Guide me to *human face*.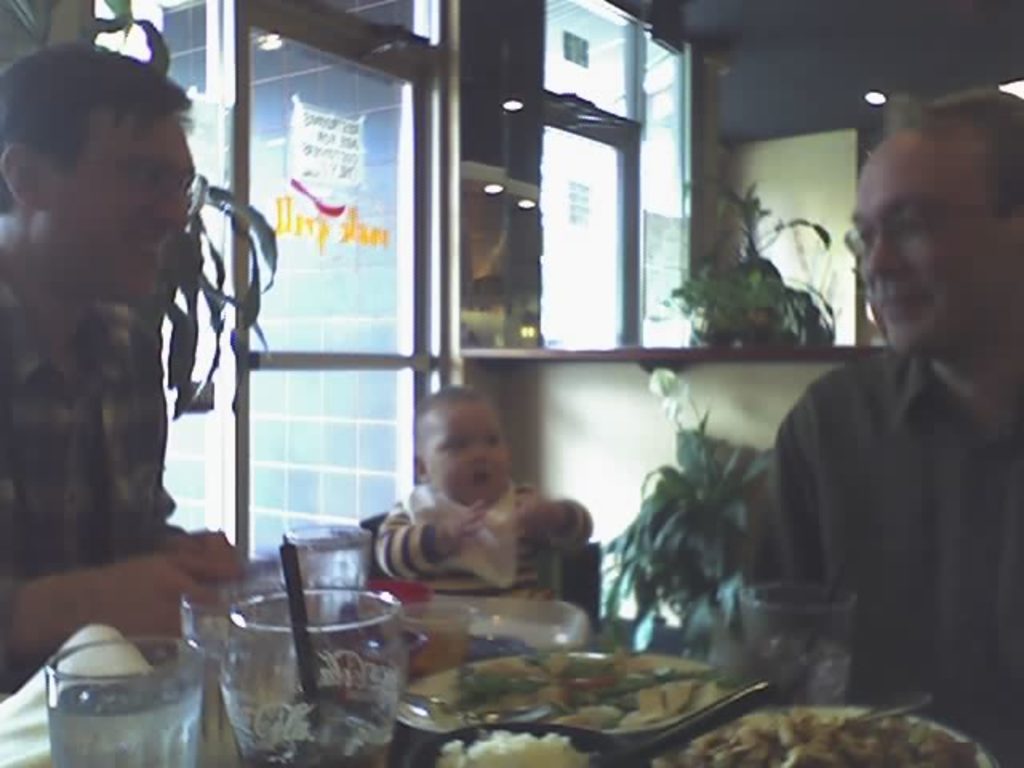
Guidance: (left=427, top=403, right=507, bottom=501).
